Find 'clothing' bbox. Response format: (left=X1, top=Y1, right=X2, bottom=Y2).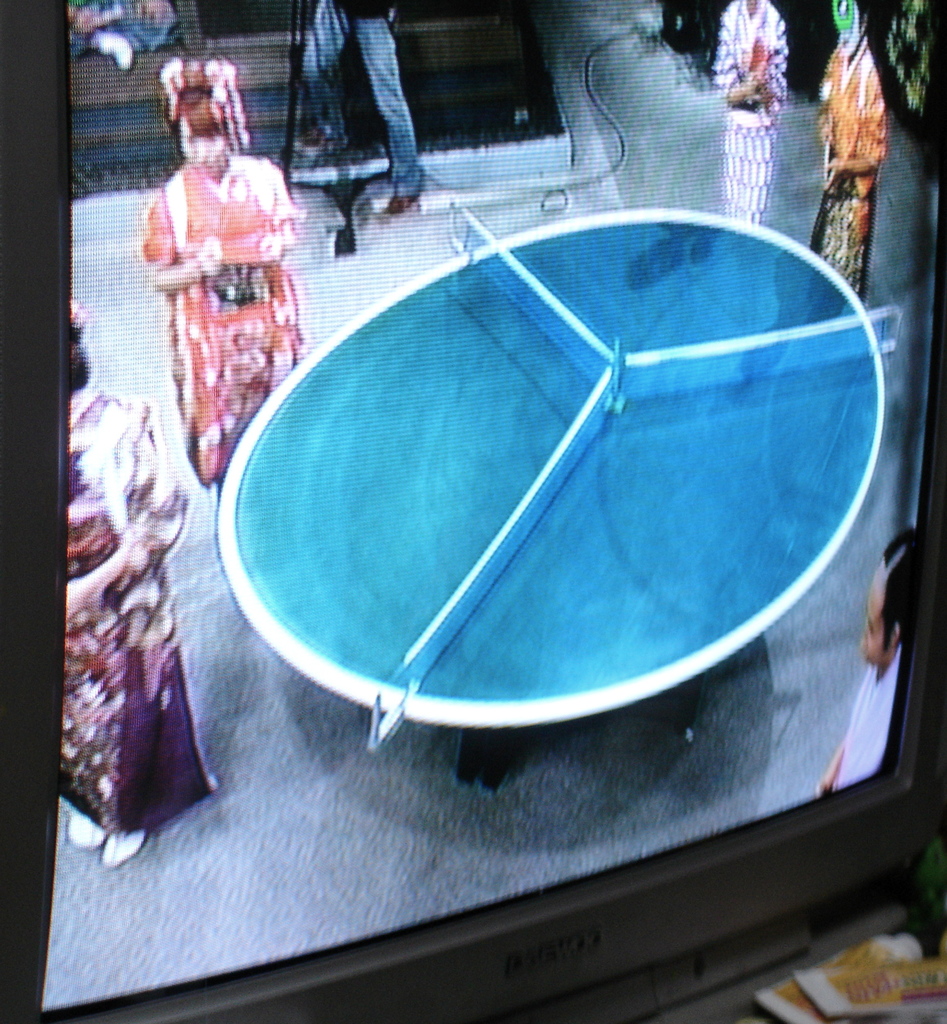
(left=127, top=106, right=307, bottom=457).
